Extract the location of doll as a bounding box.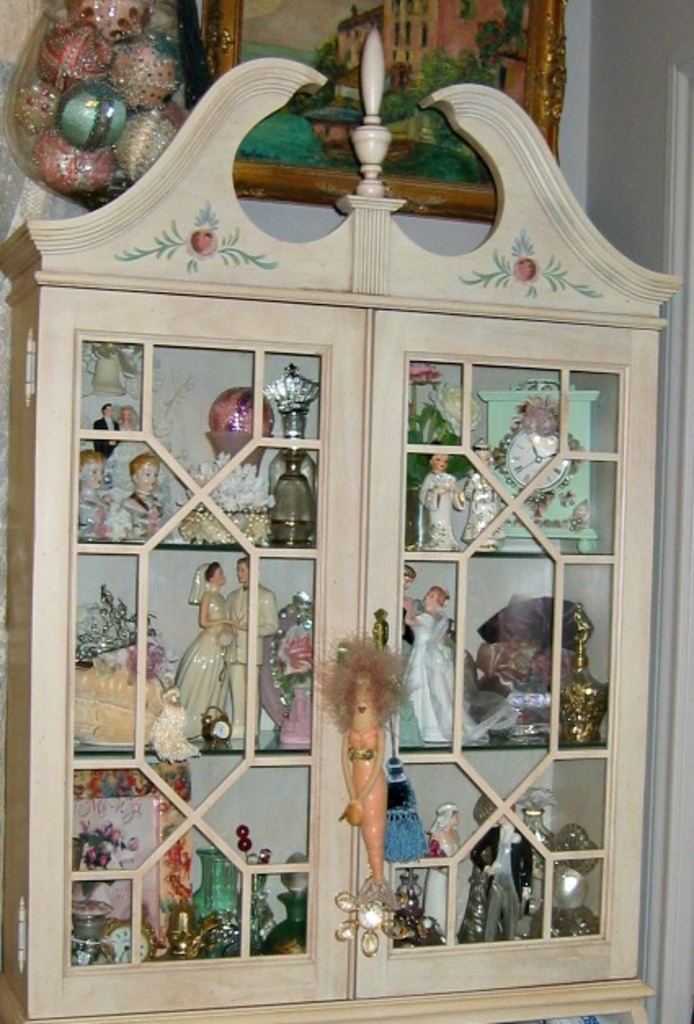
[left=407, top=591, right=483, bottom=751].
